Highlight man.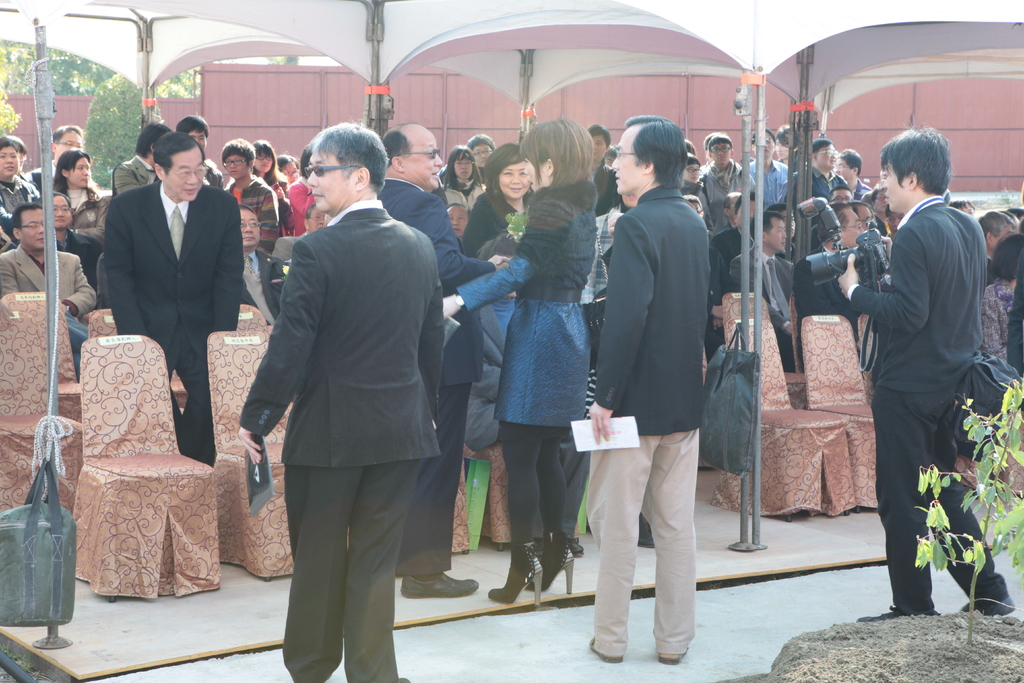
Highlighted region: locate(701, 128, 756, 224).
